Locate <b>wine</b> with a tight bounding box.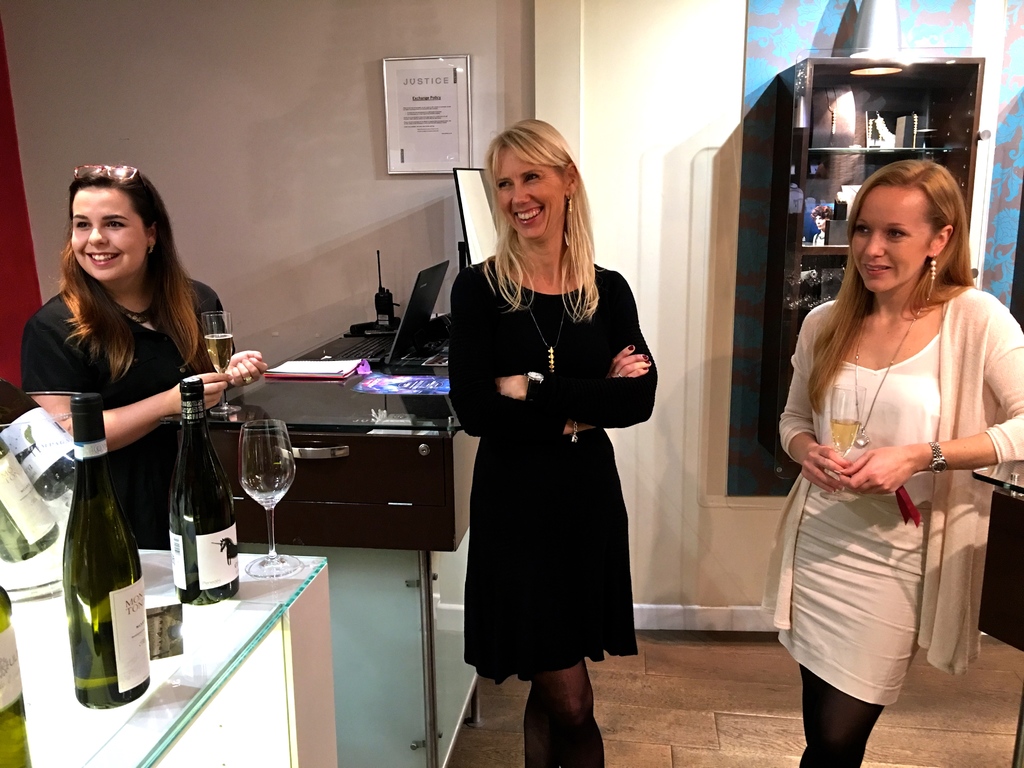
pyautogui.locateOnScreen(204, 332, 234, 376).
